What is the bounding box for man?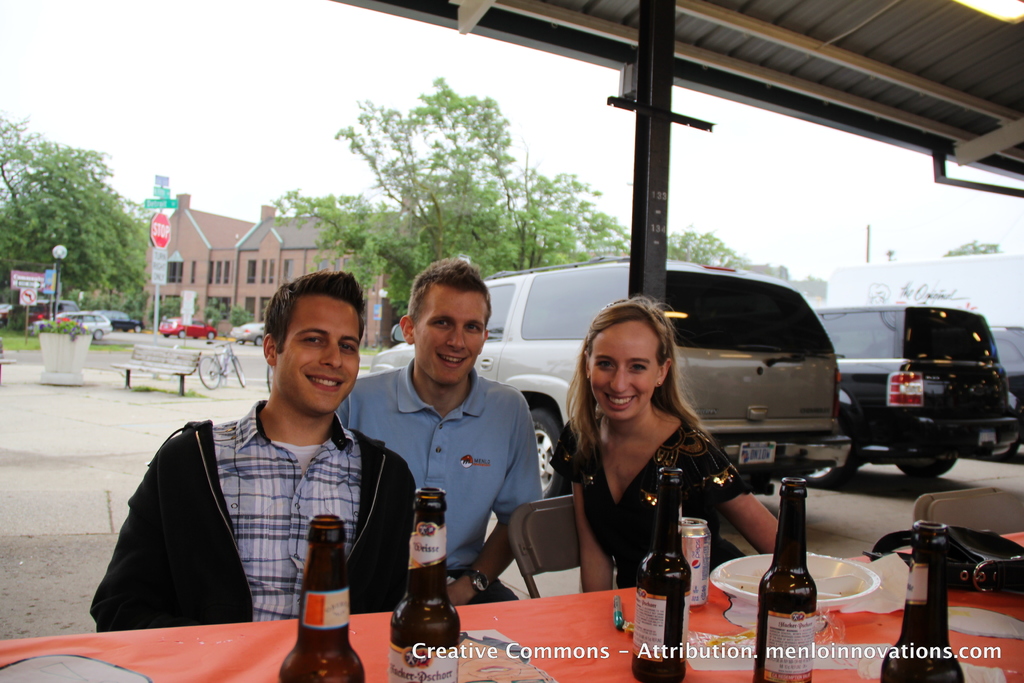
bbox=(115, 283, 423, 641).
